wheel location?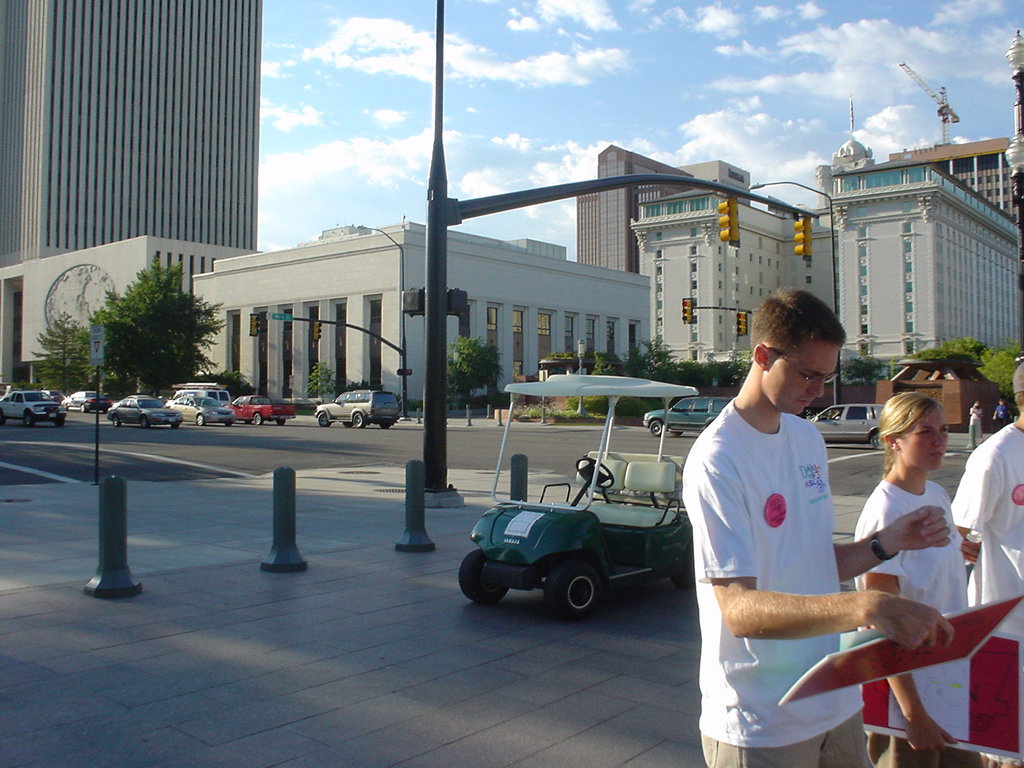
pyautogui.locateOnScreen(456, 547, 514, 605)
